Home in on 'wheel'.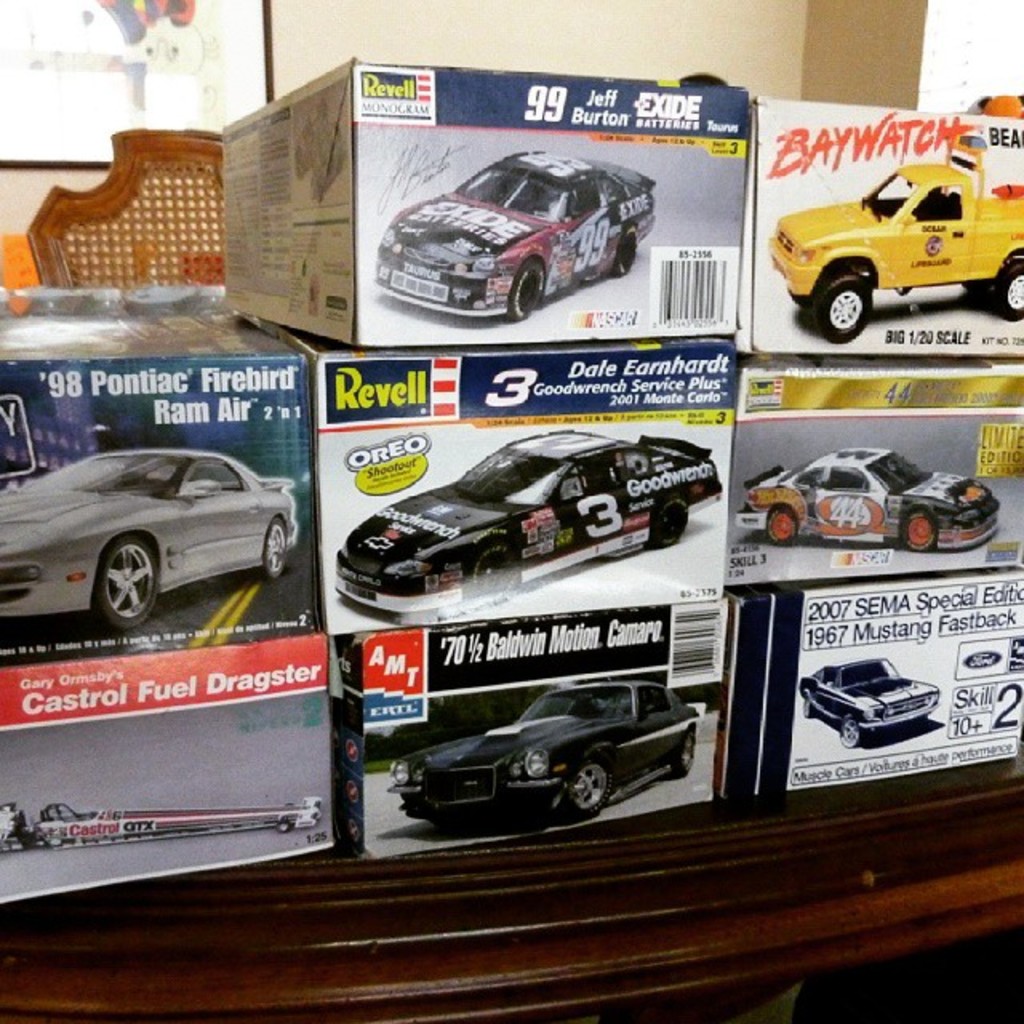
Homed in at x1=654 y1=494 x2=690 y2=549.
